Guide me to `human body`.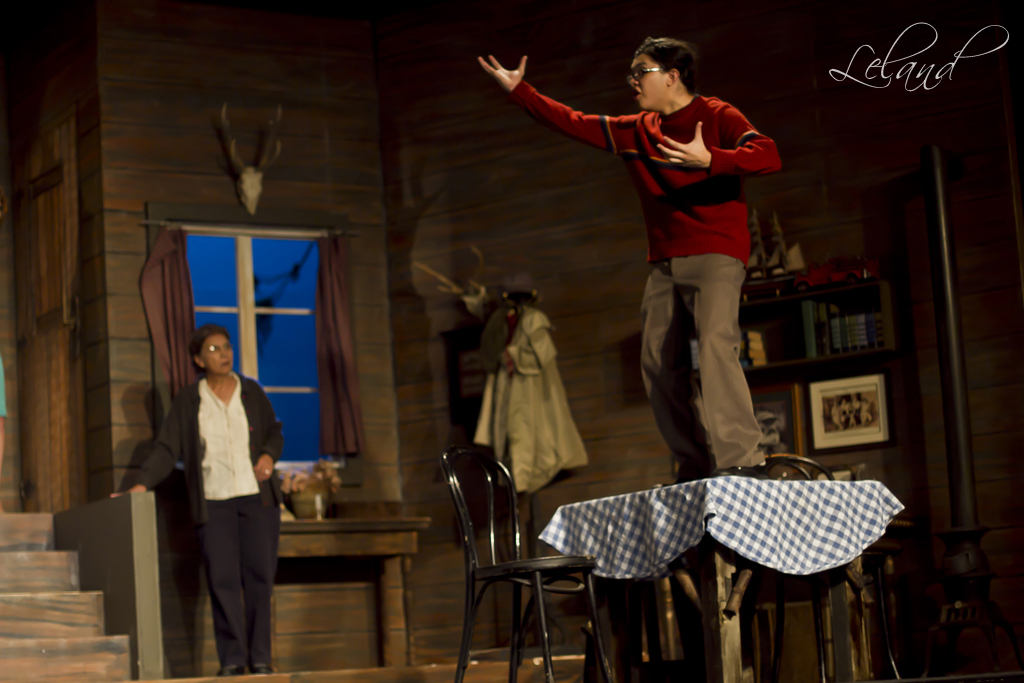
Guidance: 114/320/288/675.
